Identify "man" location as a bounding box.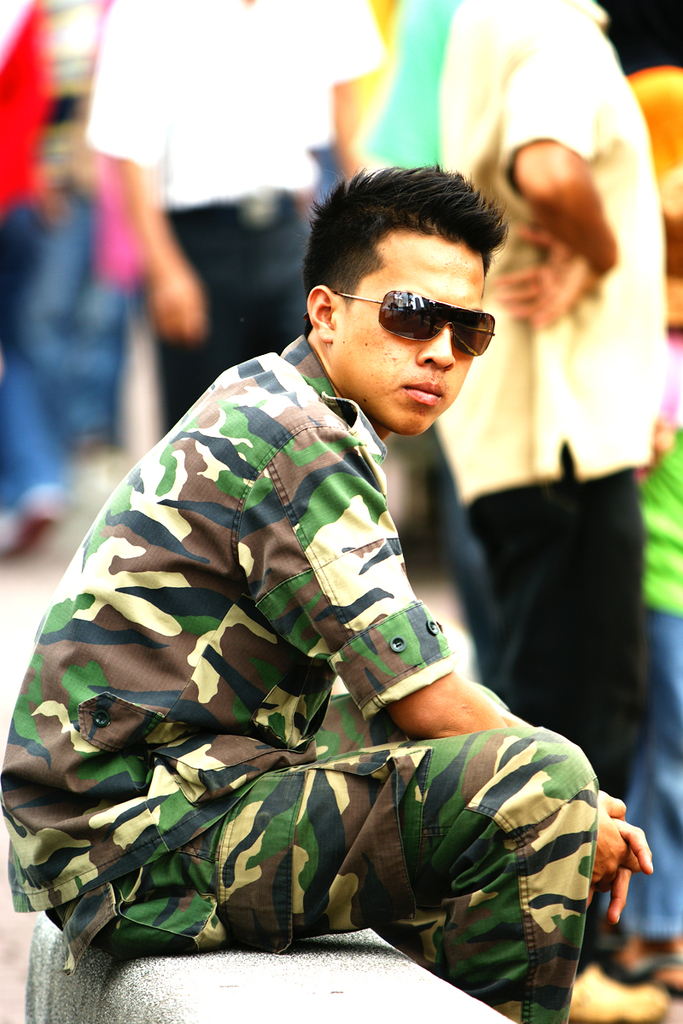
(3,161,606,1020).
